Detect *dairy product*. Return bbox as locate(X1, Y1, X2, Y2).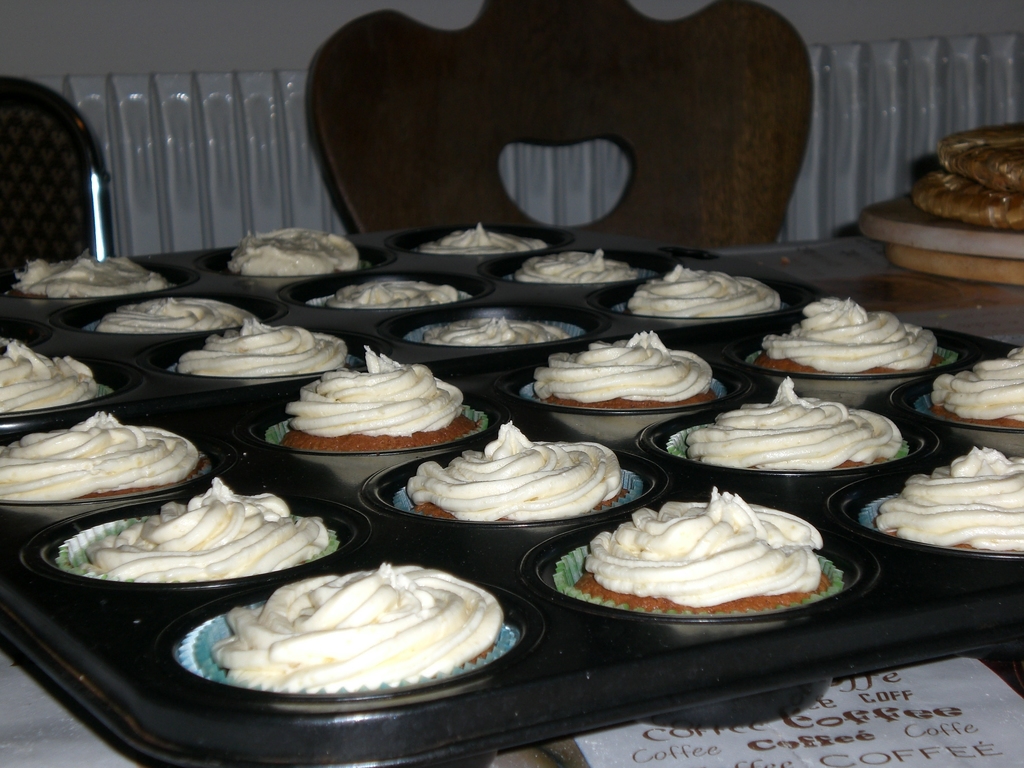
locate(22, 246, 164, 305).
